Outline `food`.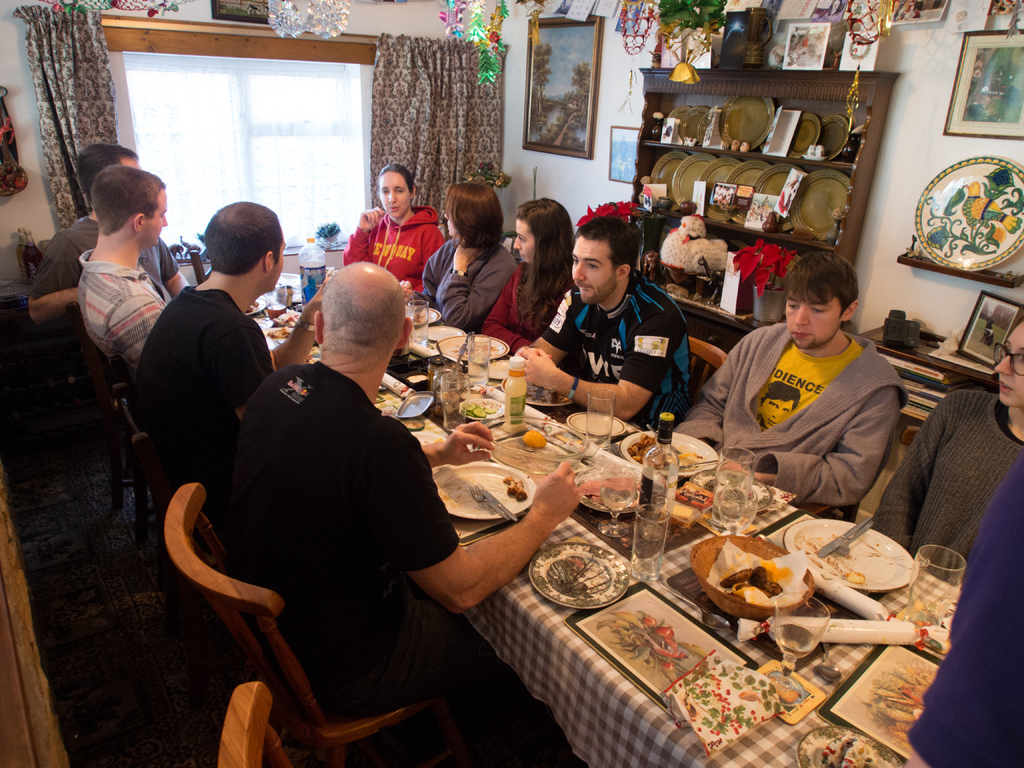
Outline: {"left": 412, "top": 310, "right": 430, "bottom": 326}.
